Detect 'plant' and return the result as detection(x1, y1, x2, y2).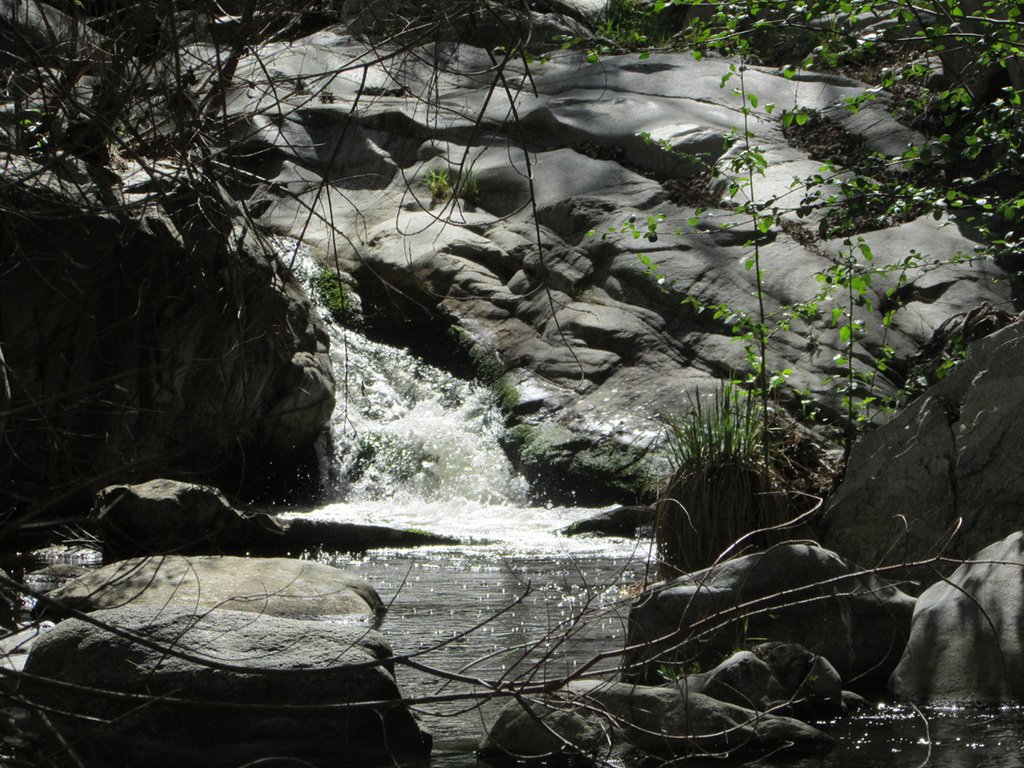
detection(0, 0, 375, 369).
